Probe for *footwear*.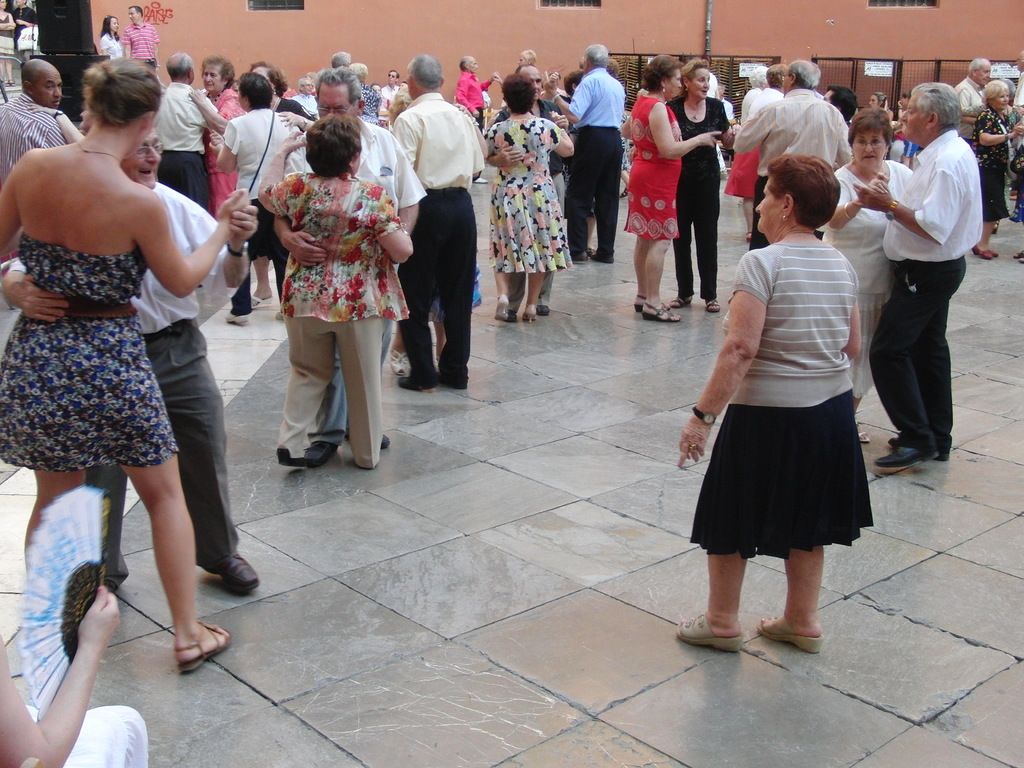
Probe result: 444/379/470/390.
